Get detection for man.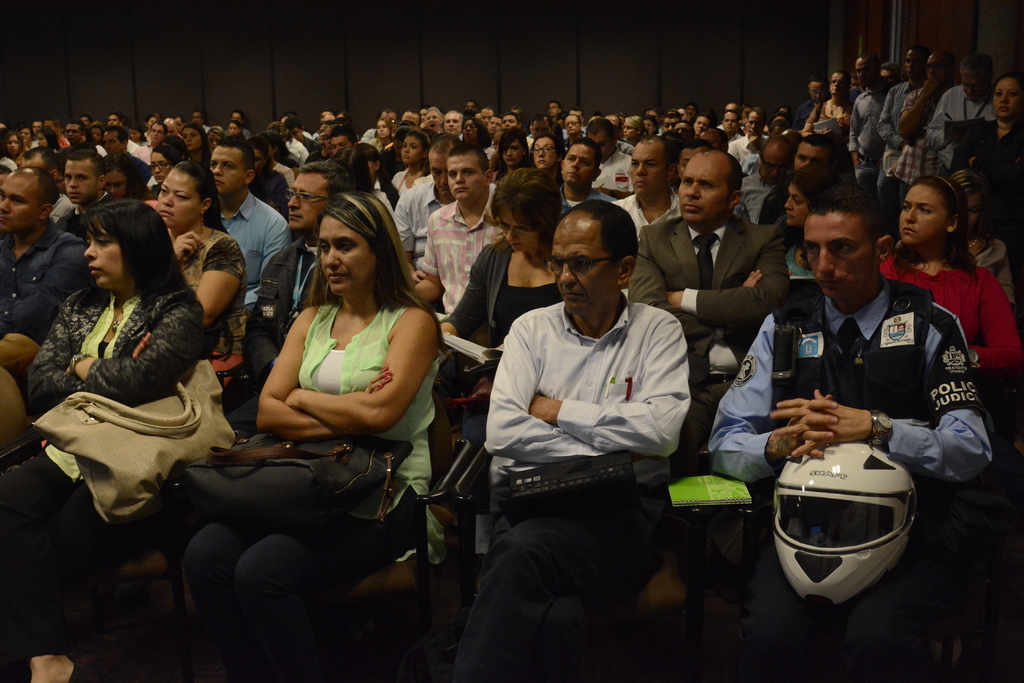
Detection: [604, 135, 689, 253].
